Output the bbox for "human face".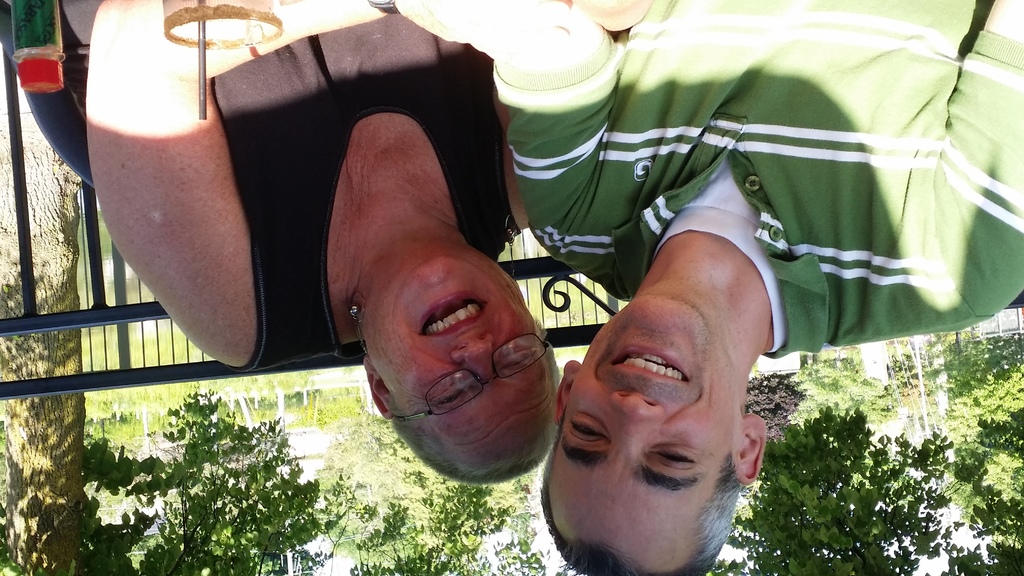
374, 251, 557, 466.
